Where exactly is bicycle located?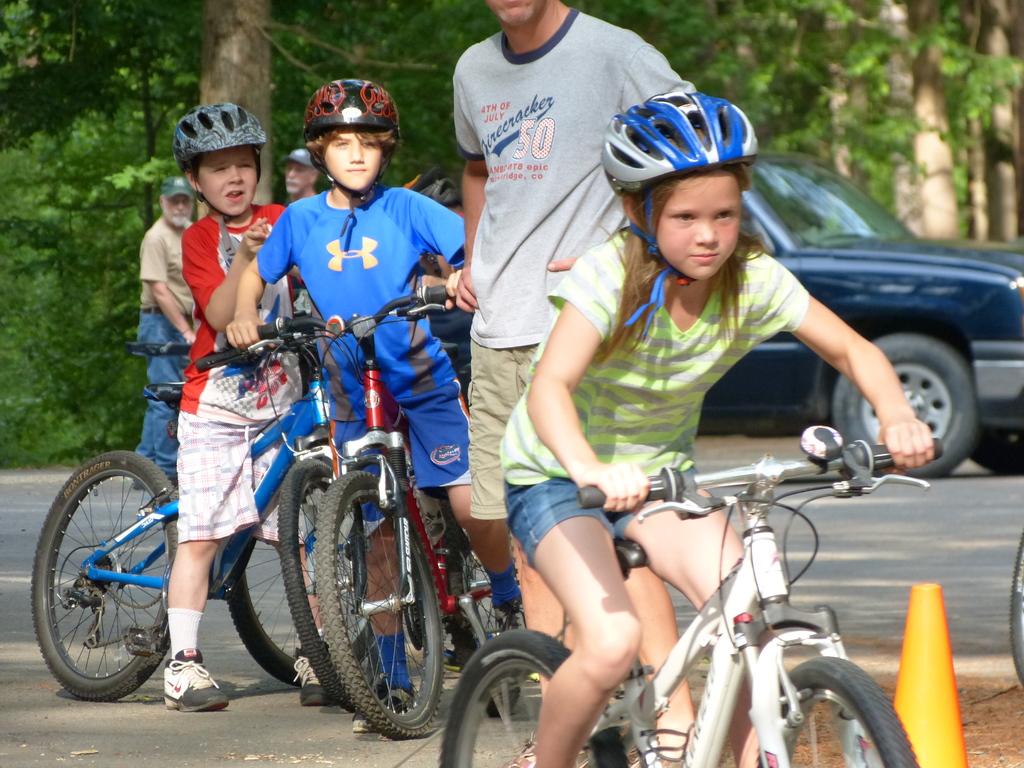
Its bounding box is Rect(30, 335, 348, 717).
